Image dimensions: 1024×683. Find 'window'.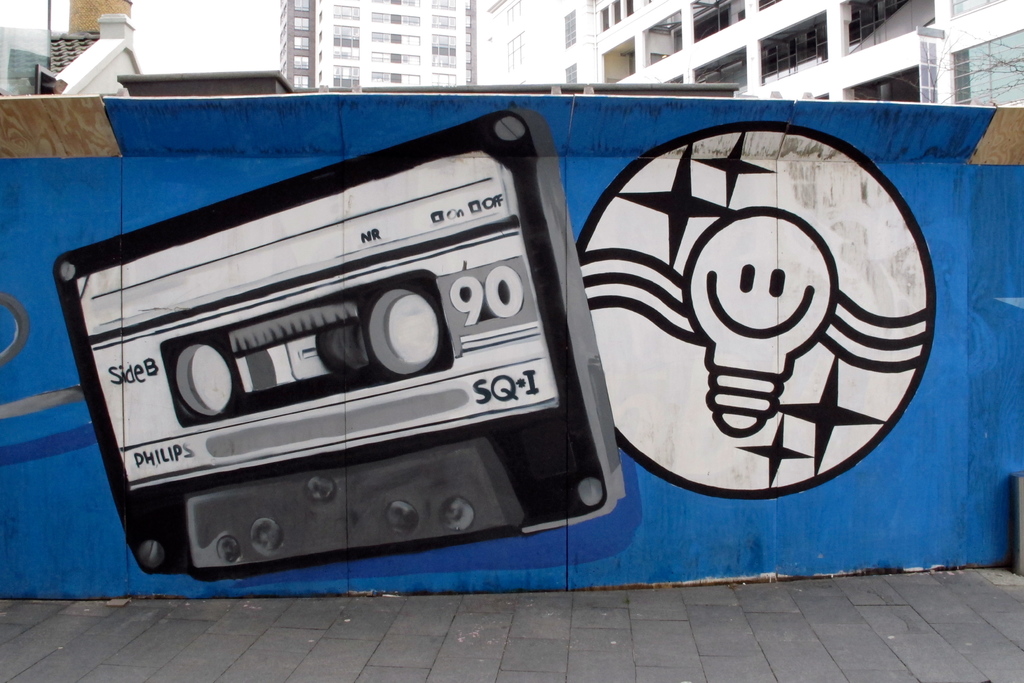
select_region(558, 62, 577, 86).
